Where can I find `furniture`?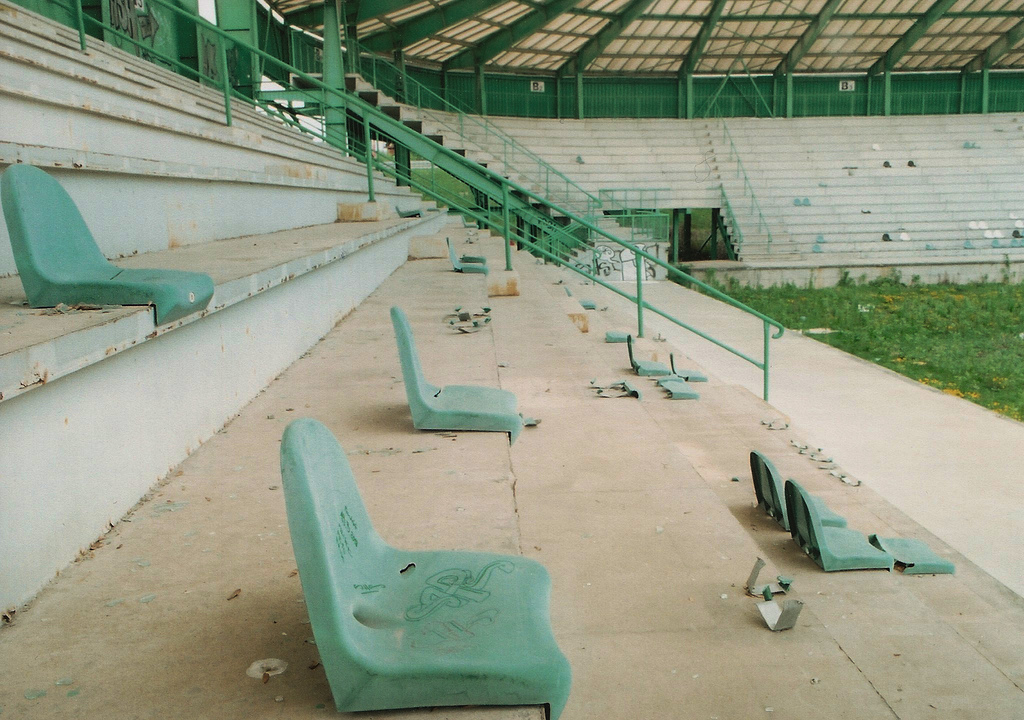
You can find it at [x1=280, y1=422, x2=578, y2=719].
